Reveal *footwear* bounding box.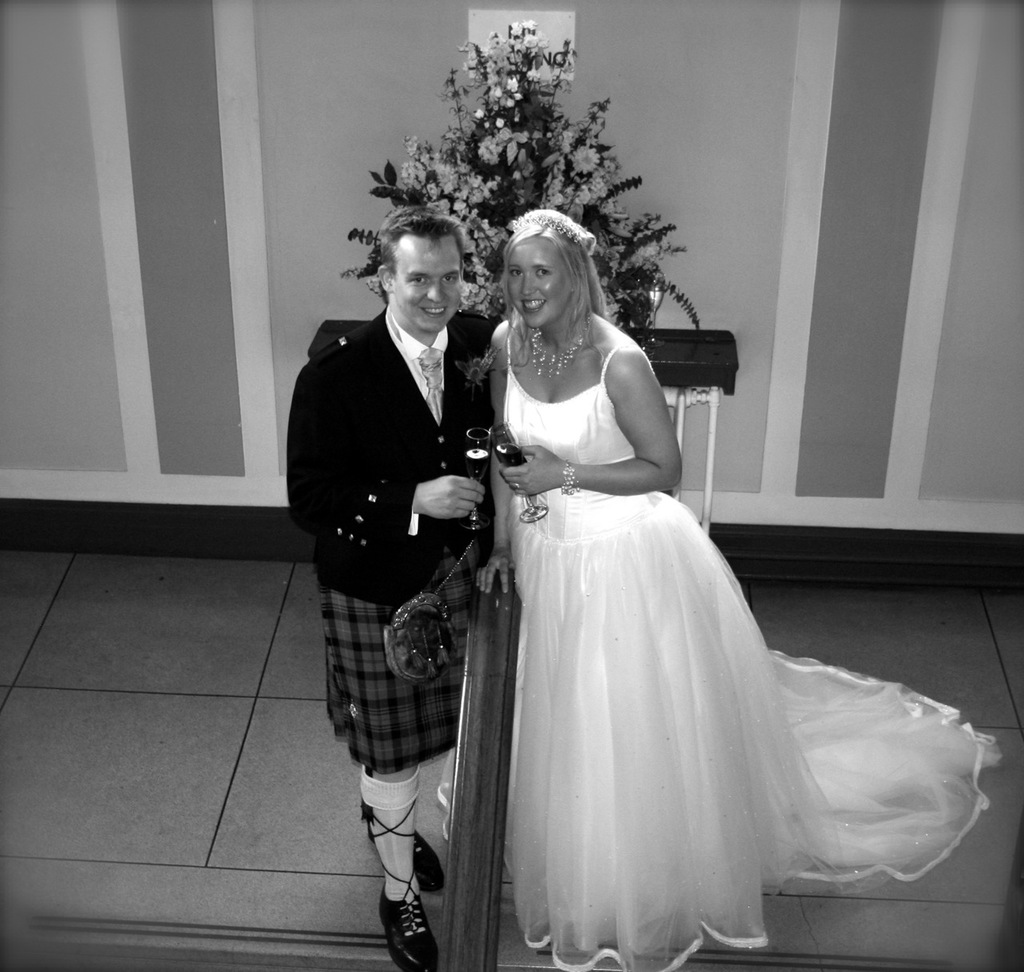
Revealed: detection(407, 829, 442, 894).
